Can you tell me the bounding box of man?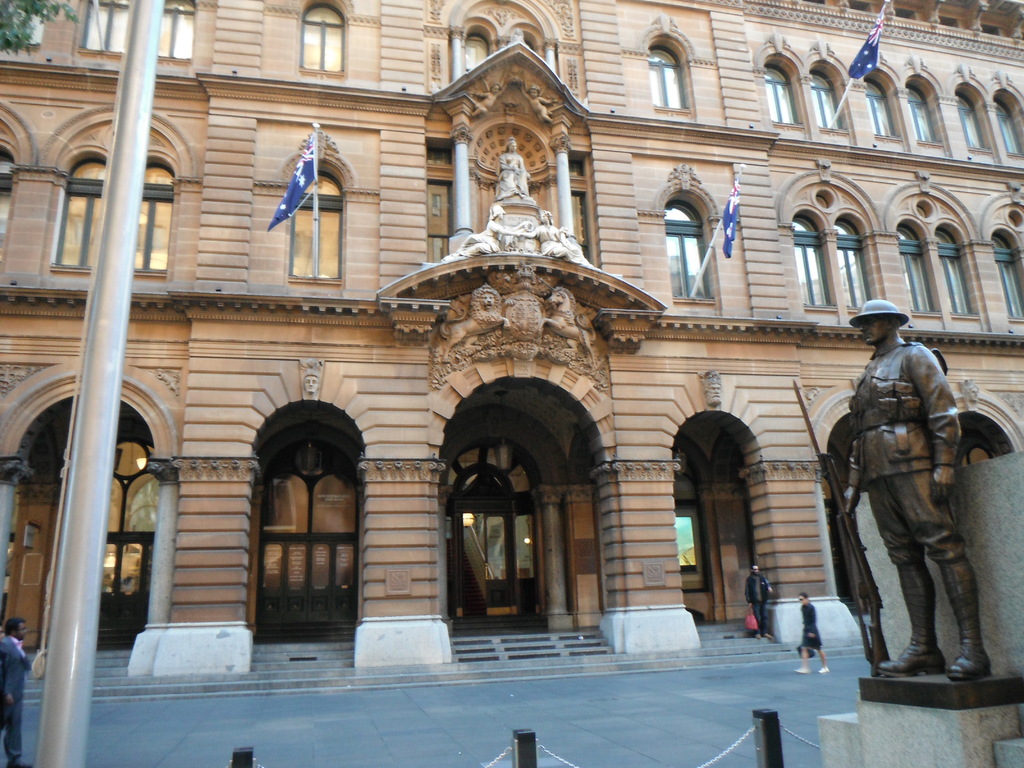
(743,563,774,638).
